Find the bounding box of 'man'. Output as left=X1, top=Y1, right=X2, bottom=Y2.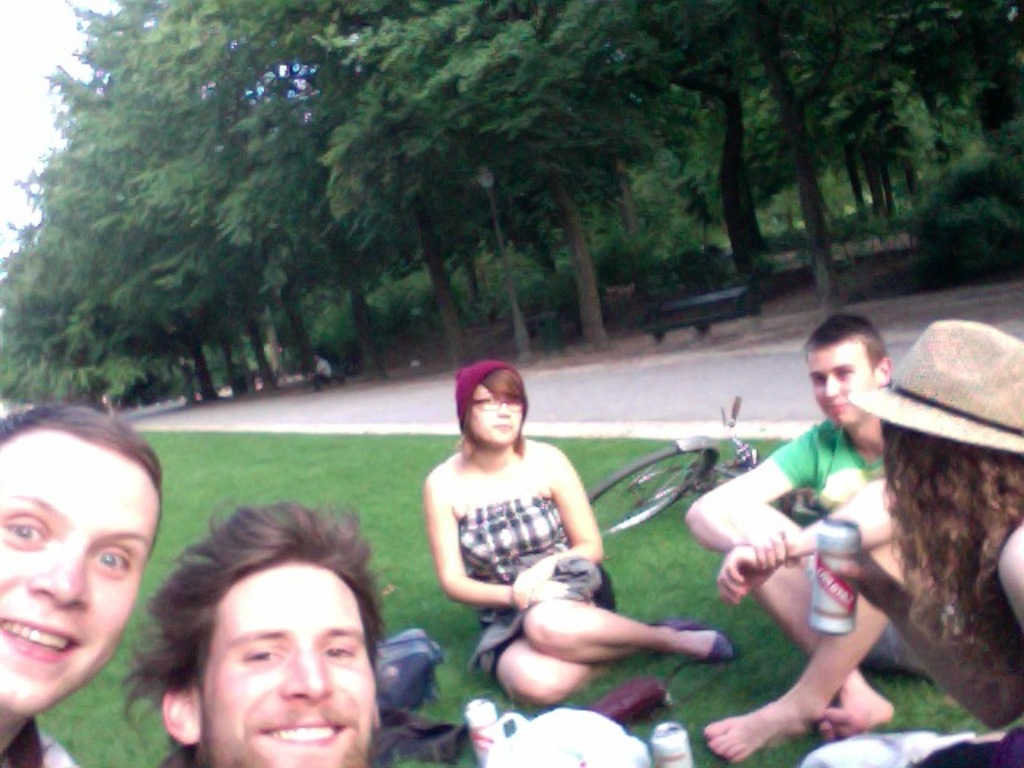
left=138, top=493, right=422, bottom=766.
